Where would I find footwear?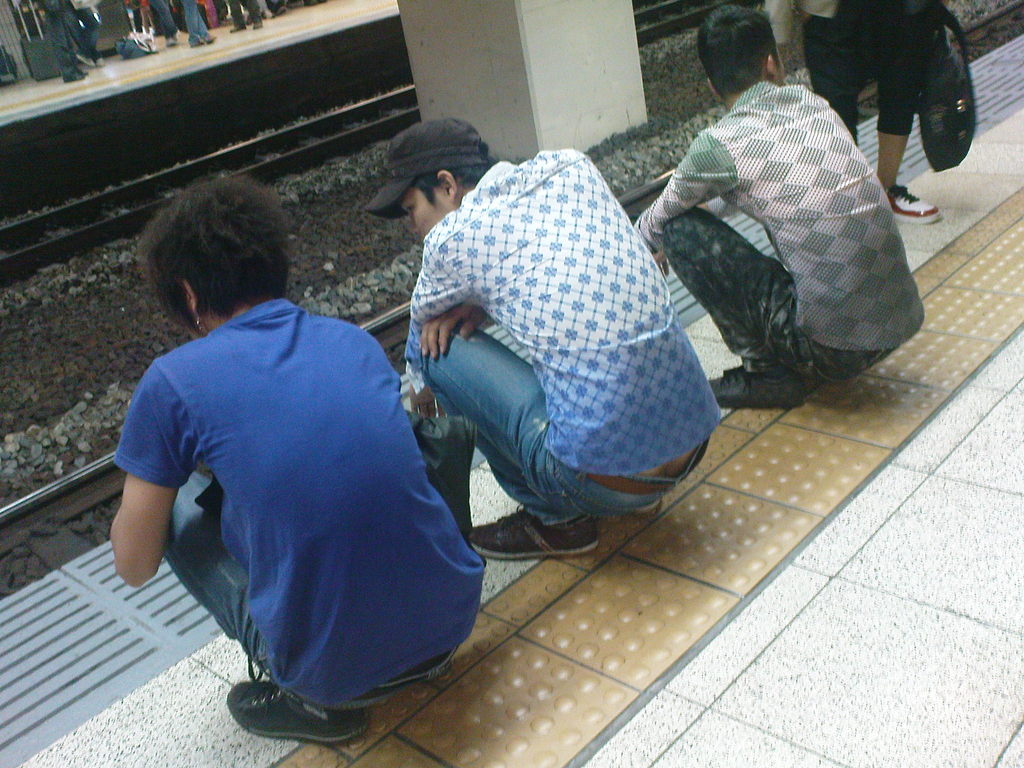
At box=[218, 672, 340, 746].
